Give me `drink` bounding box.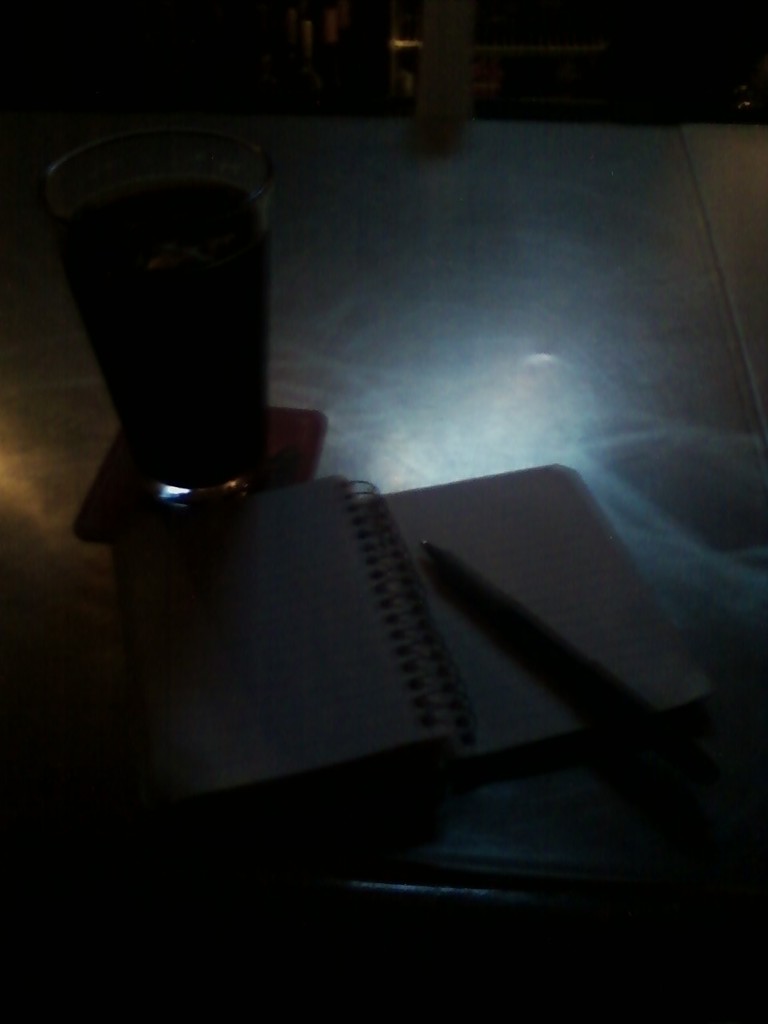
<bbox>47, 169, 277, 488</bbox>.
